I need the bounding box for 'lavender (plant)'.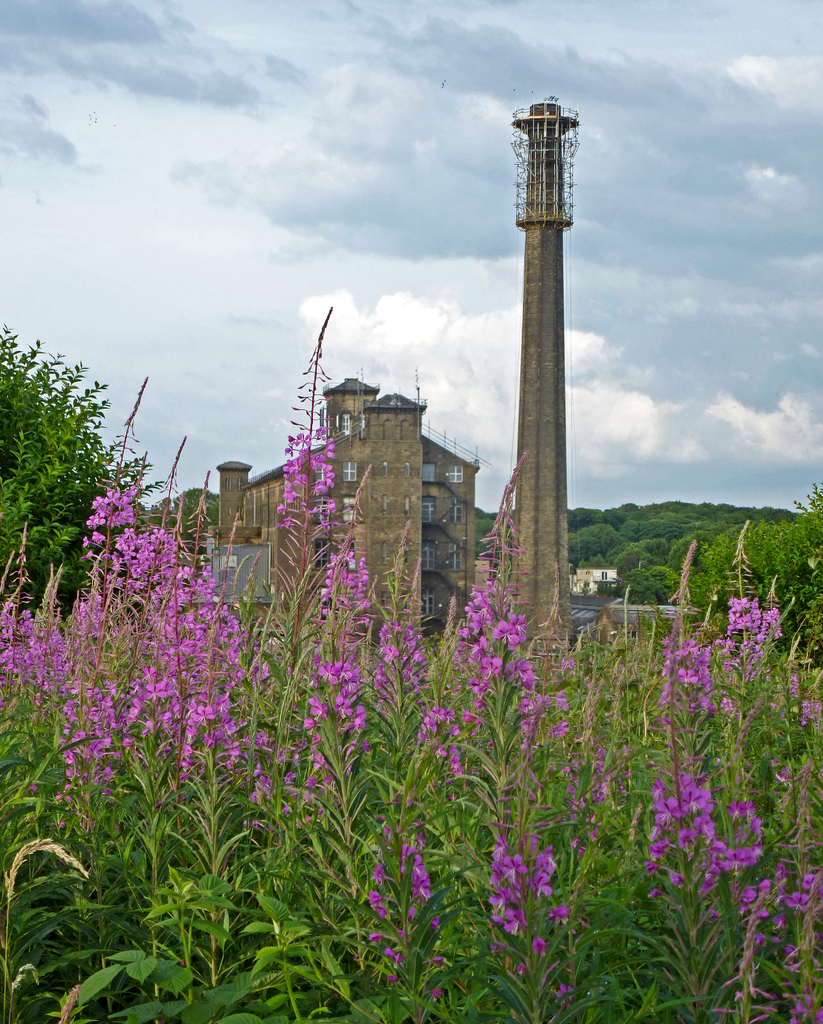
Here it is: pyautogui.locateOnScreen(177, 696, 219, 785).
